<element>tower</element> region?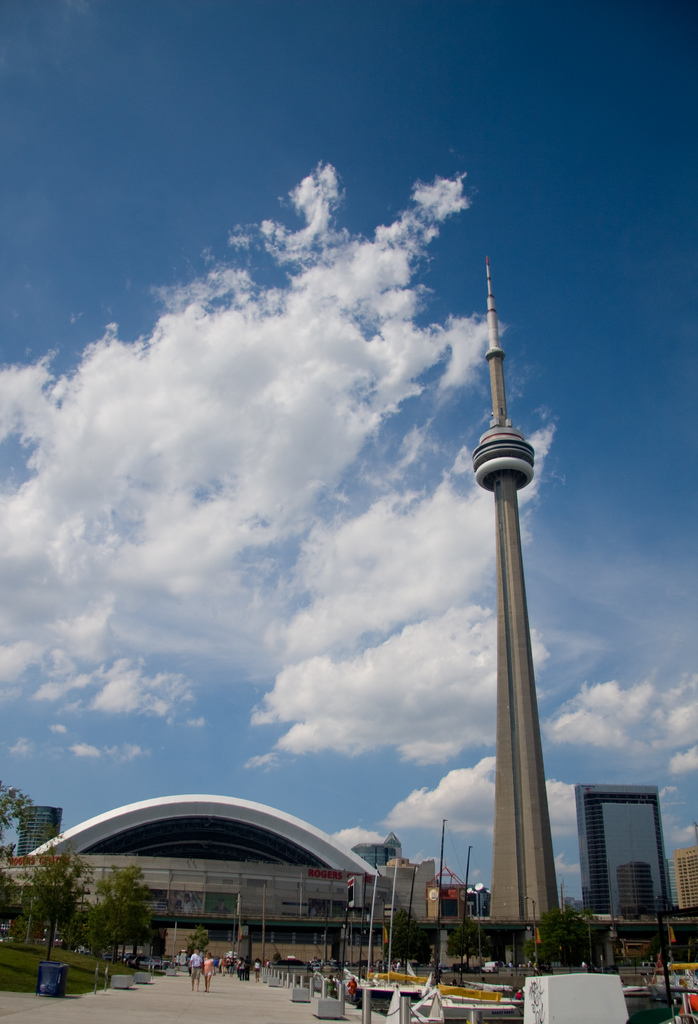
Rect(5, 803, 61, 869)
